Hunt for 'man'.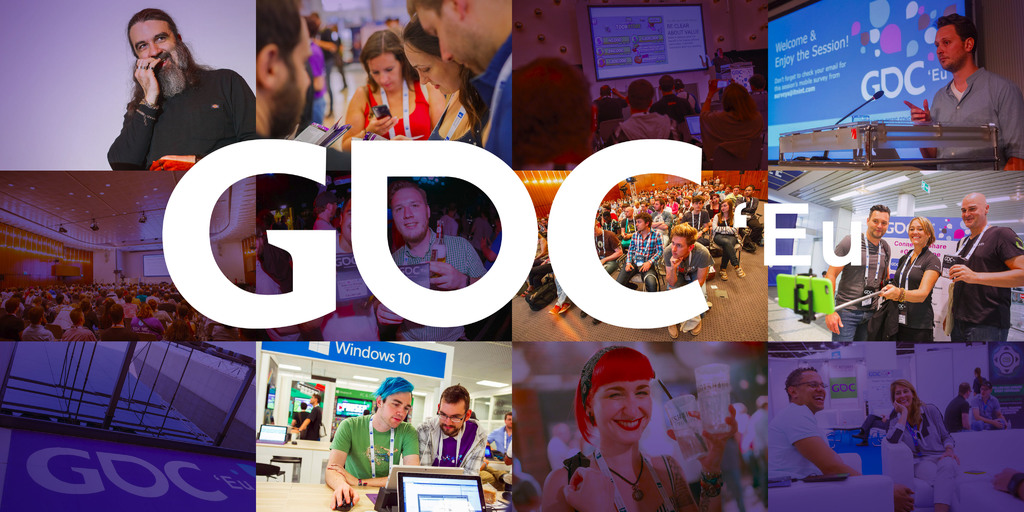
Hunted down at 904,15,1023,172.
